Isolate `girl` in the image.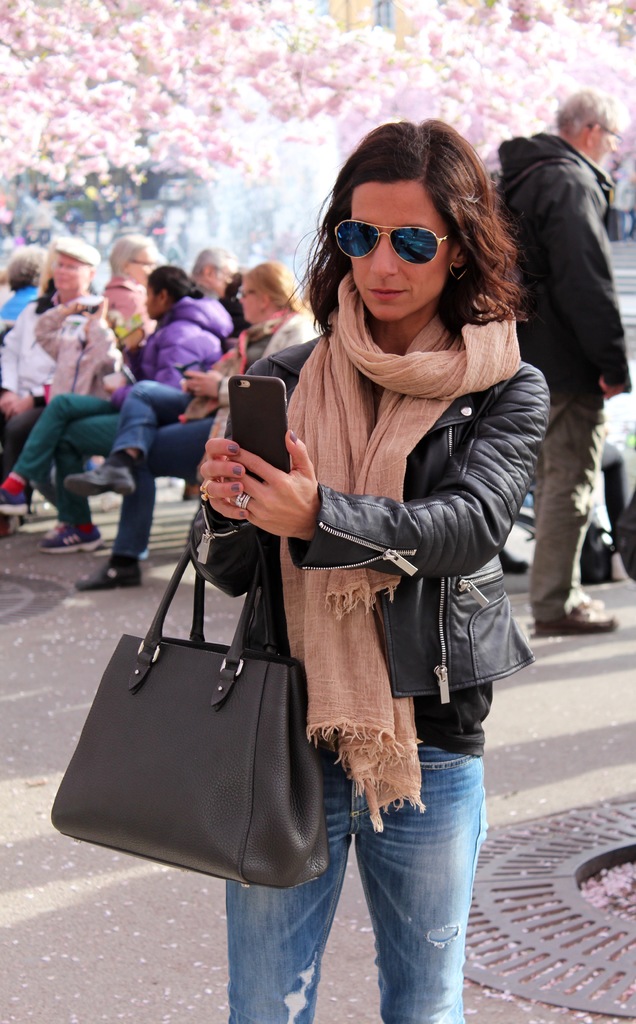
Isolated region: (x1=5, y1=264, x2=230, y2=550).
